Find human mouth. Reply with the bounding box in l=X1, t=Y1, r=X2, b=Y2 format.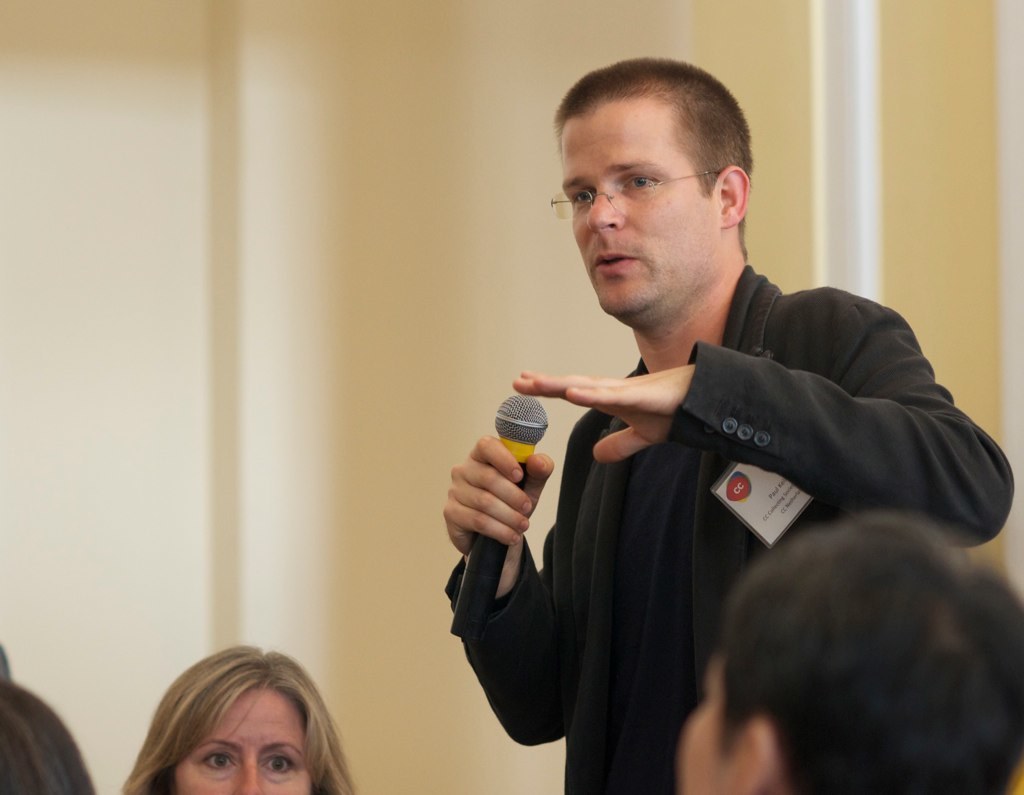
l=599, t=255, r=636, b=272.
